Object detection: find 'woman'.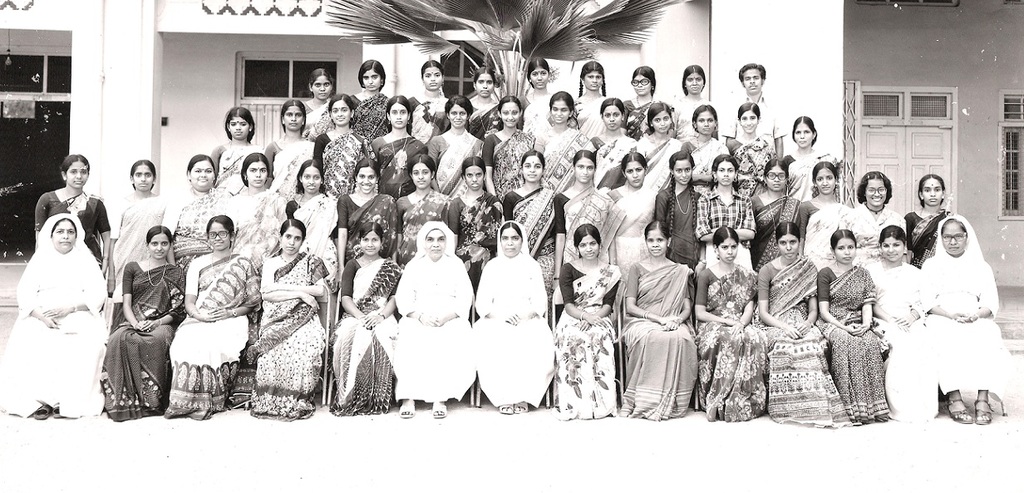
box=[582, 101, 640, 188].
